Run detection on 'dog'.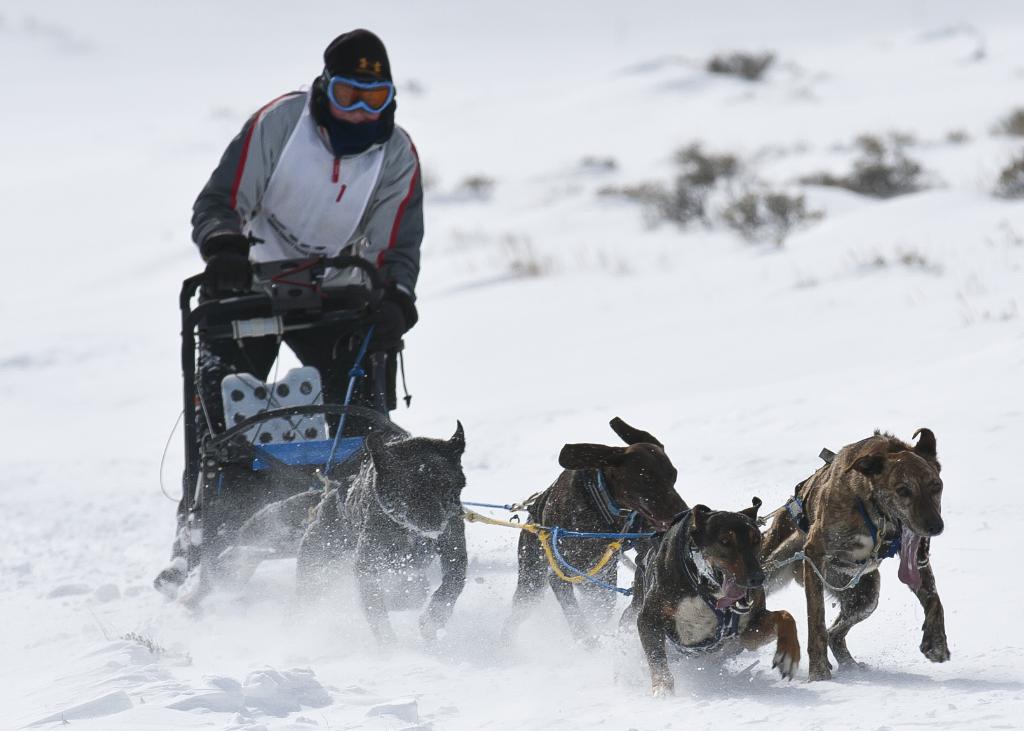
Result: box(295, 417, 472, 654).
